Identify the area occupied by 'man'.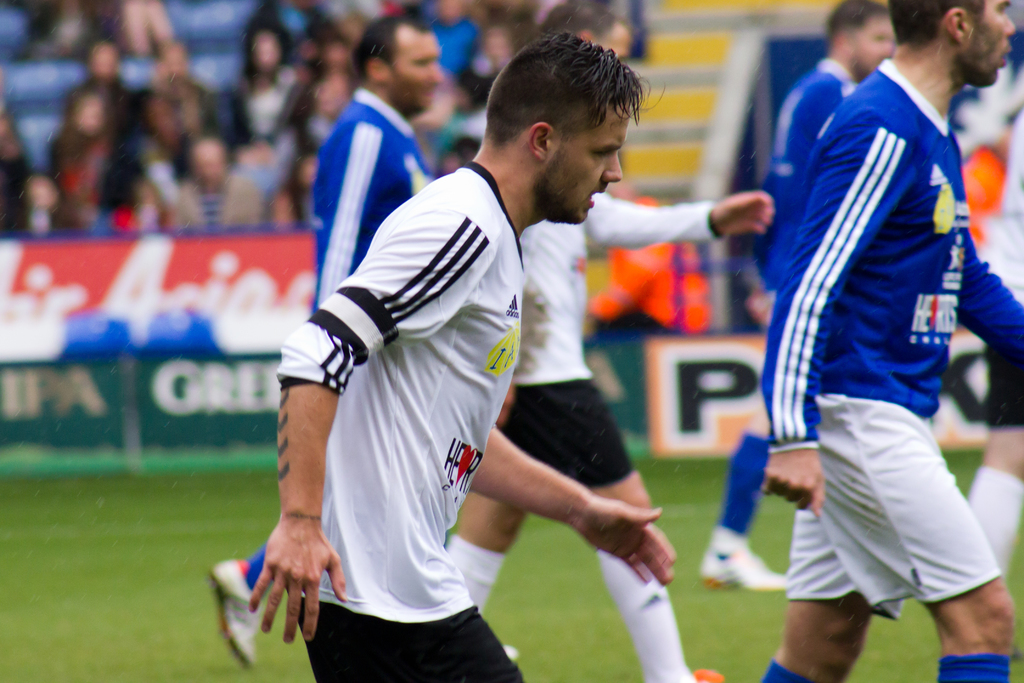
Area: box=[500, 0, 785, 682].
